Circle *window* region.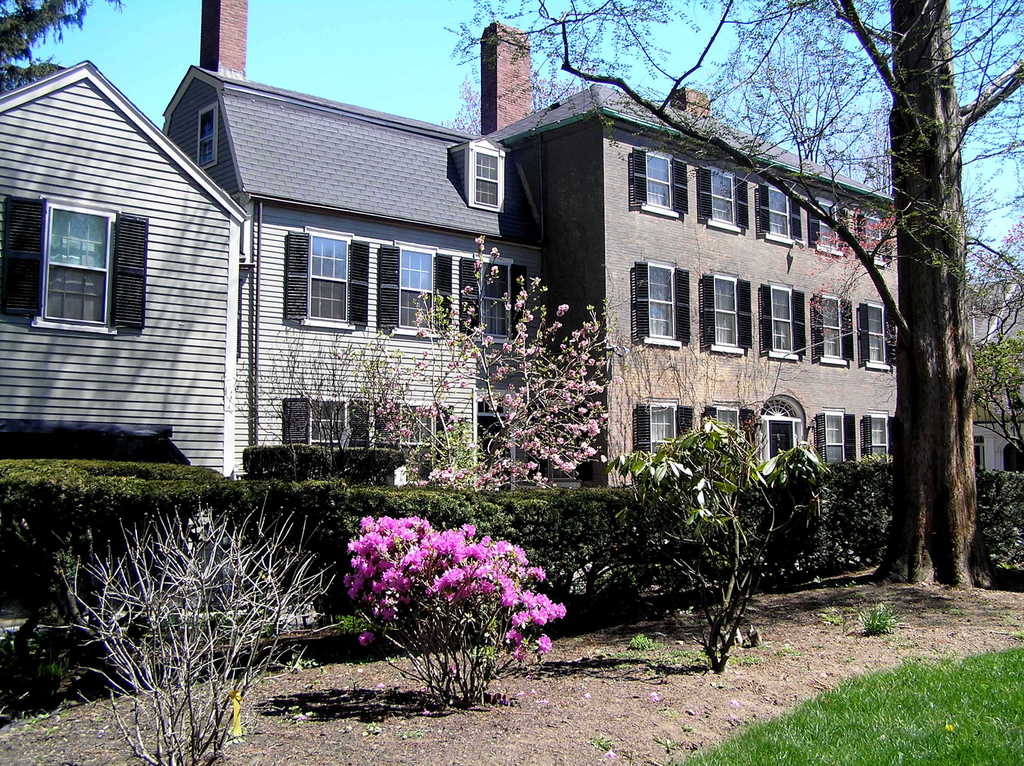
Region: box(864, 305, 890, 369).
